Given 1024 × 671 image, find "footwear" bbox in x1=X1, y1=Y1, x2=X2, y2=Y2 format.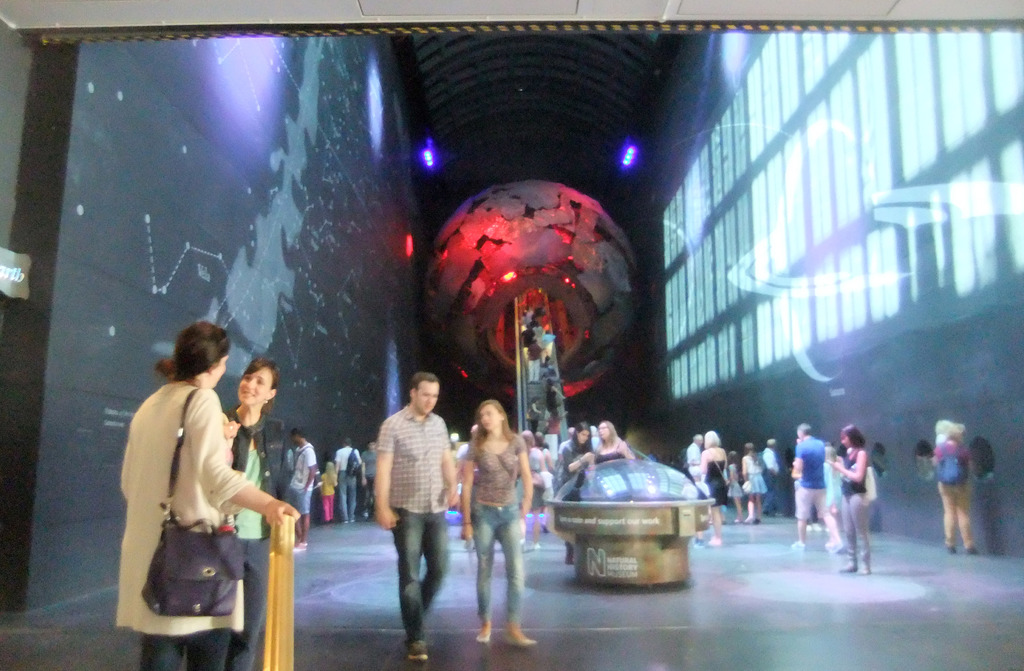
x1=792, y1=531, x2=808, y2=551.
